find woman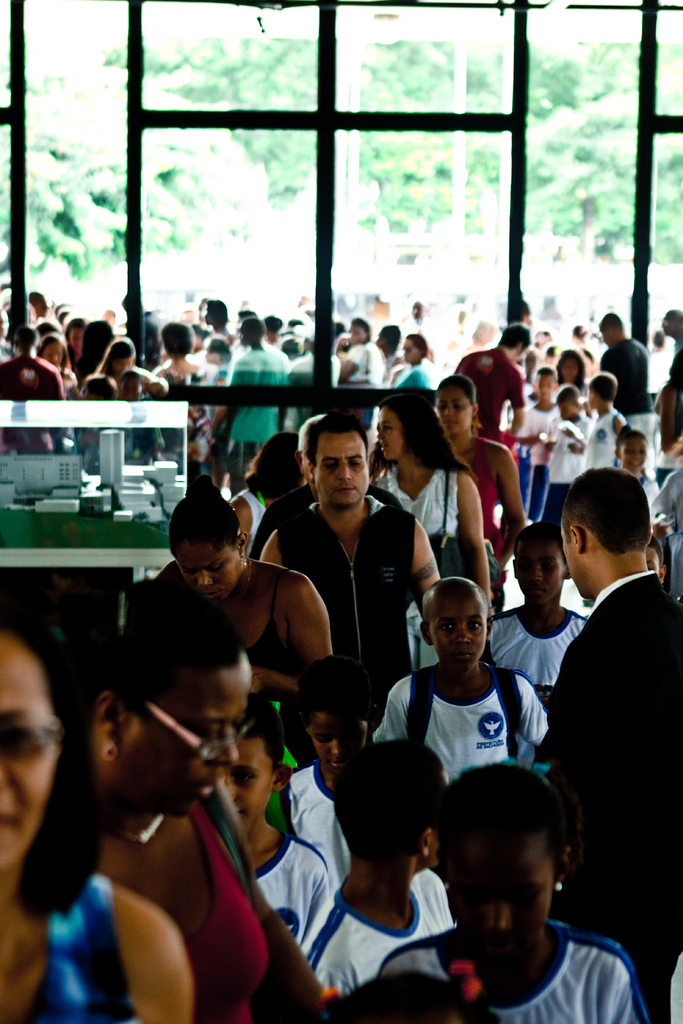
bbox=(383, 337, 442, 399)
